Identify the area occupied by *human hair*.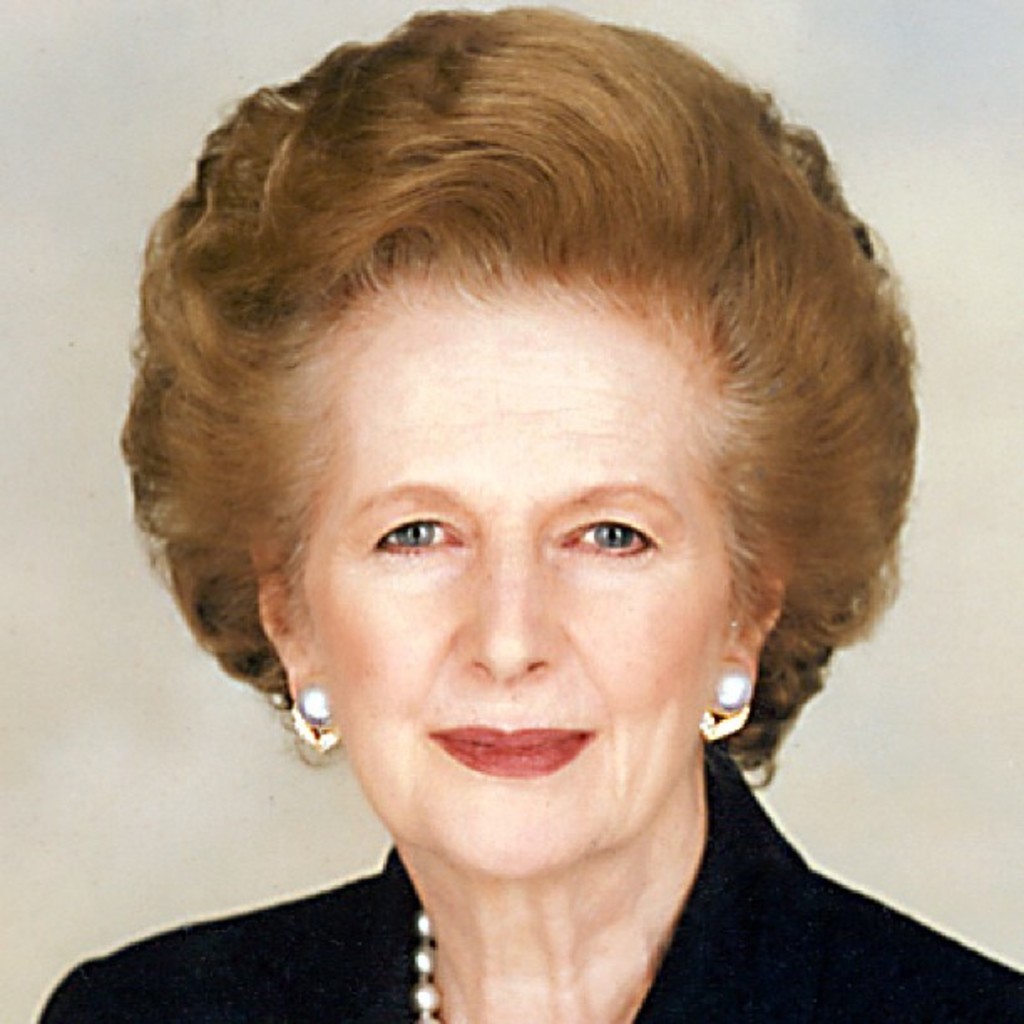
Area: detection(119, 3, 937, 791).
